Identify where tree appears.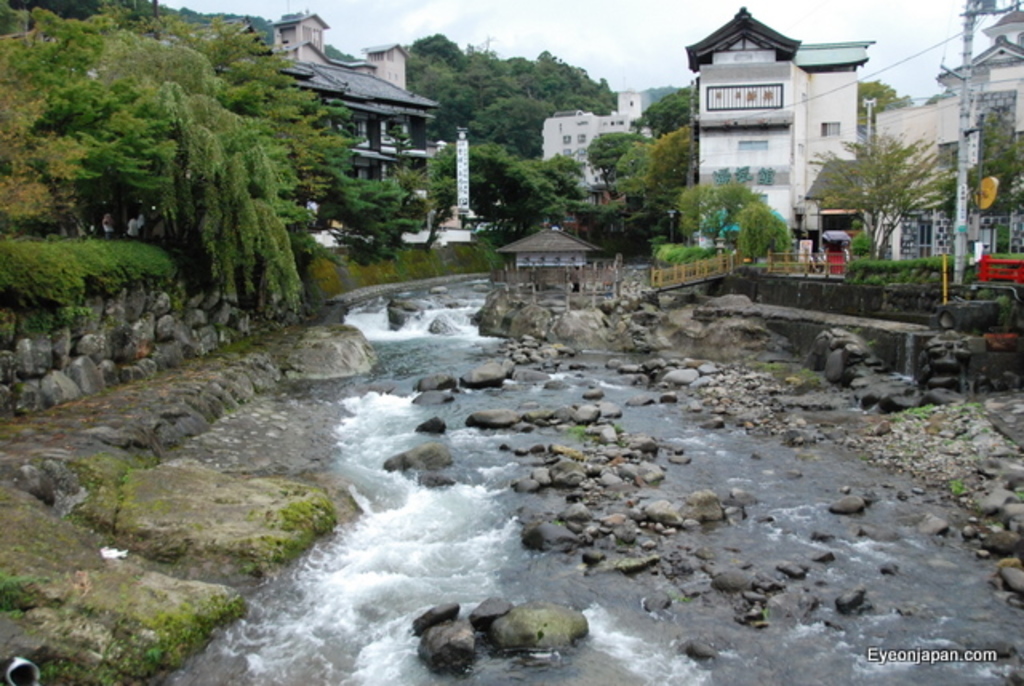
Appears at 0:11:174:213.
